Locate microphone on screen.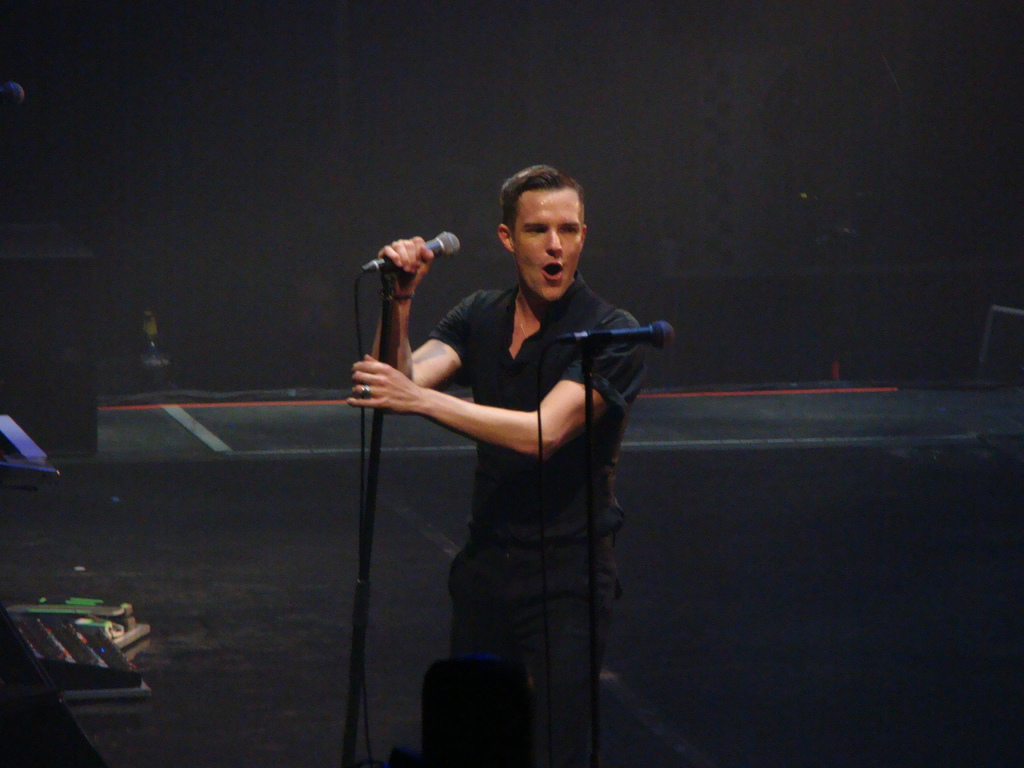
On screen at box=[546, 321, 677, 351].
